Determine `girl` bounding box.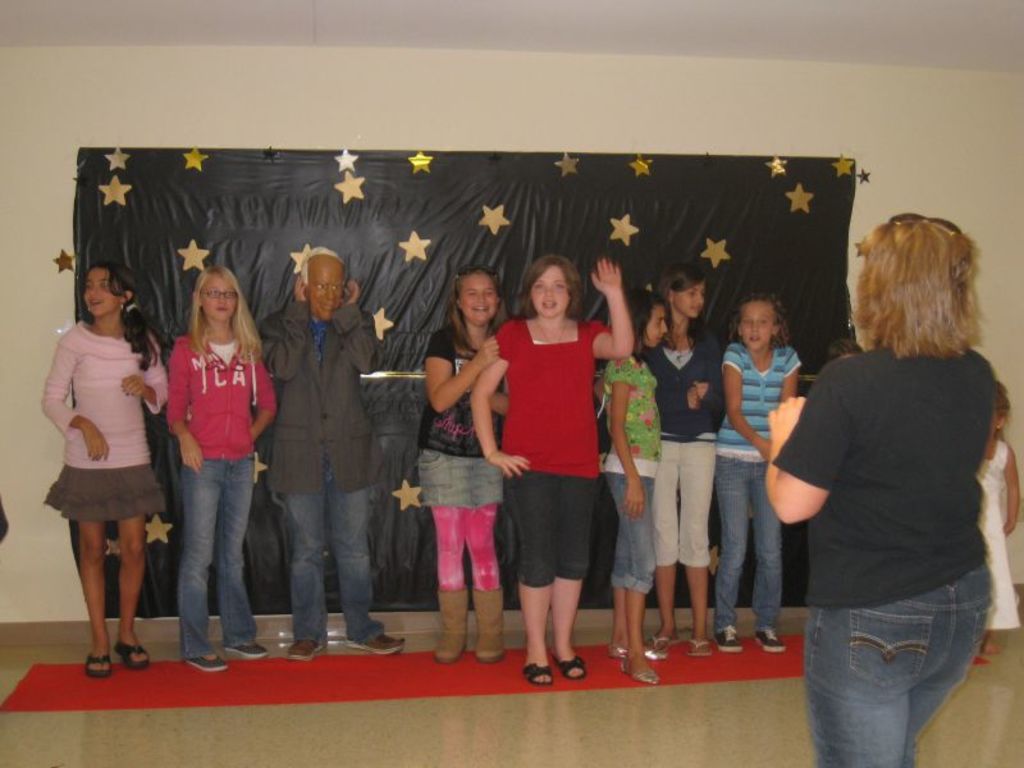
Determined: [x1=977, y1=385, x2=1023, y2=654].
